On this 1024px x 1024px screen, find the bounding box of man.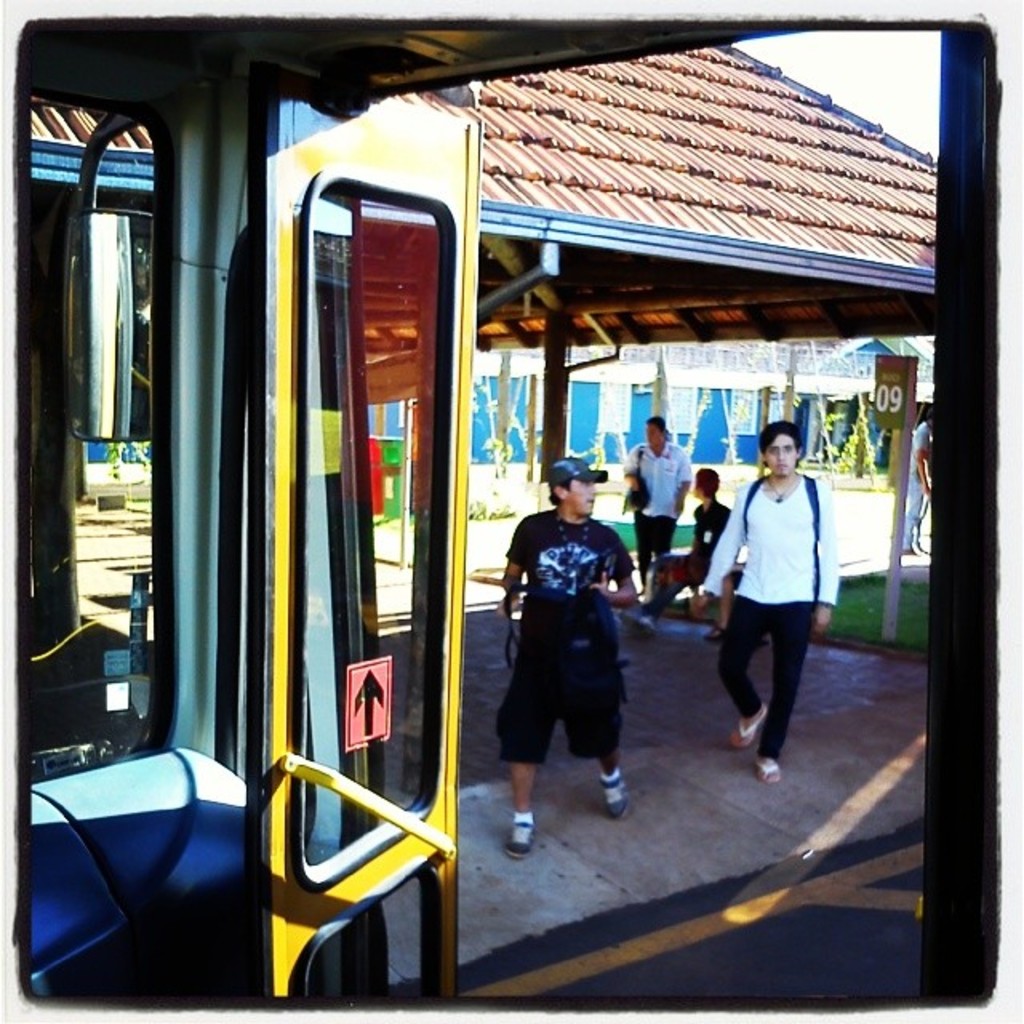
Bounding box: box(622, 418, 693, 590).
